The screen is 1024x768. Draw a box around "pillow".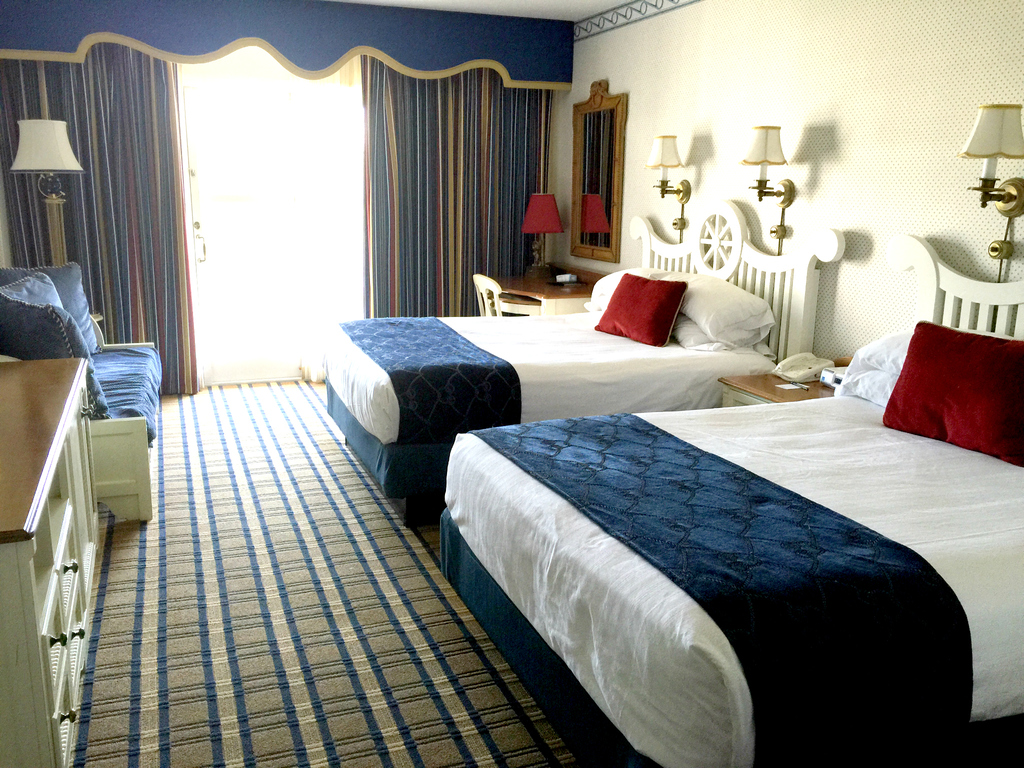
pyautogui.locateOnScreen(836, 330, 912, 419).
